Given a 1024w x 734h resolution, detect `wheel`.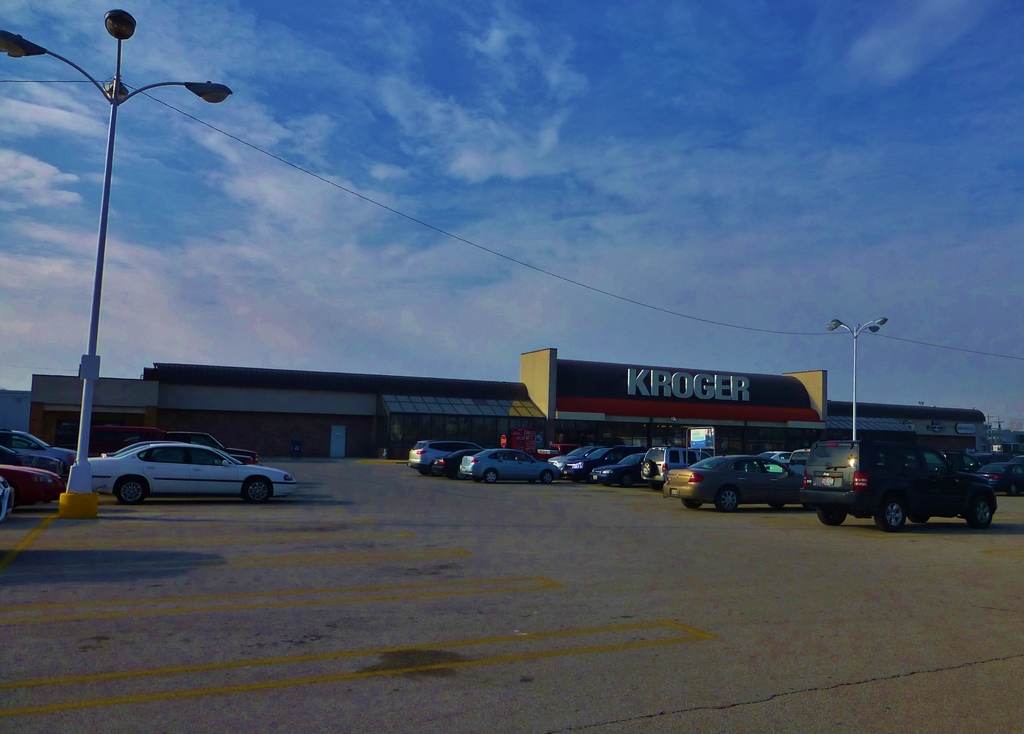
[115, 476, 148, 506].
